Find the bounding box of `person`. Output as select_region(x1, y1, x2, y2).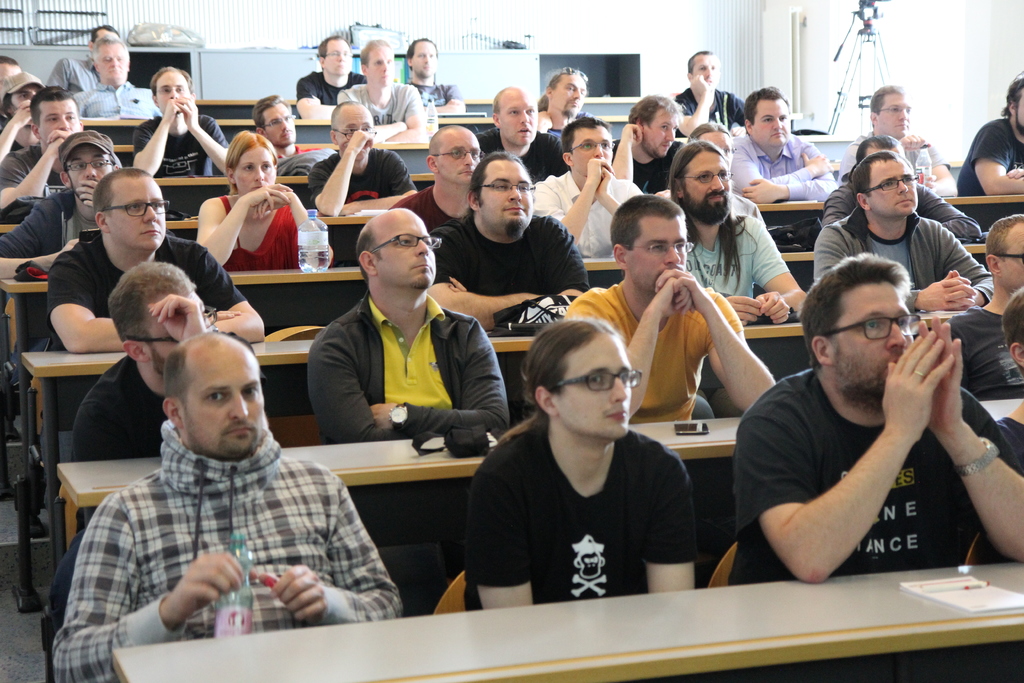
select_region(730, 88, 839, 206).
